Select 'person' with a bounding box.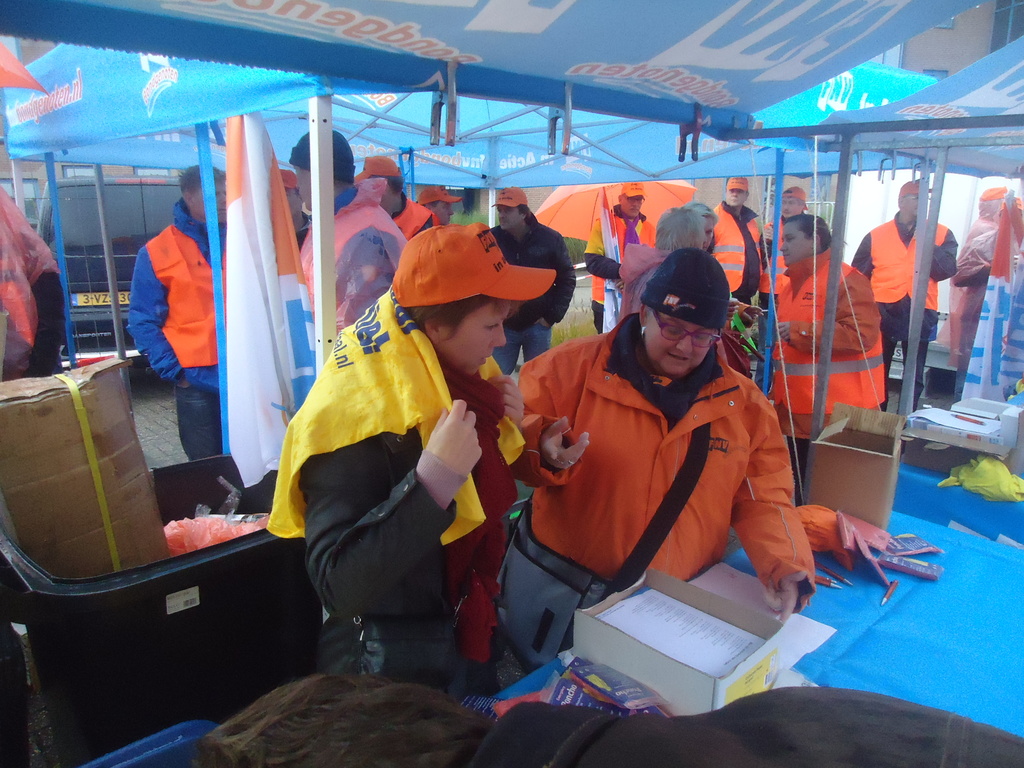
x1=765 y1=211 x2=888 y2=505.
